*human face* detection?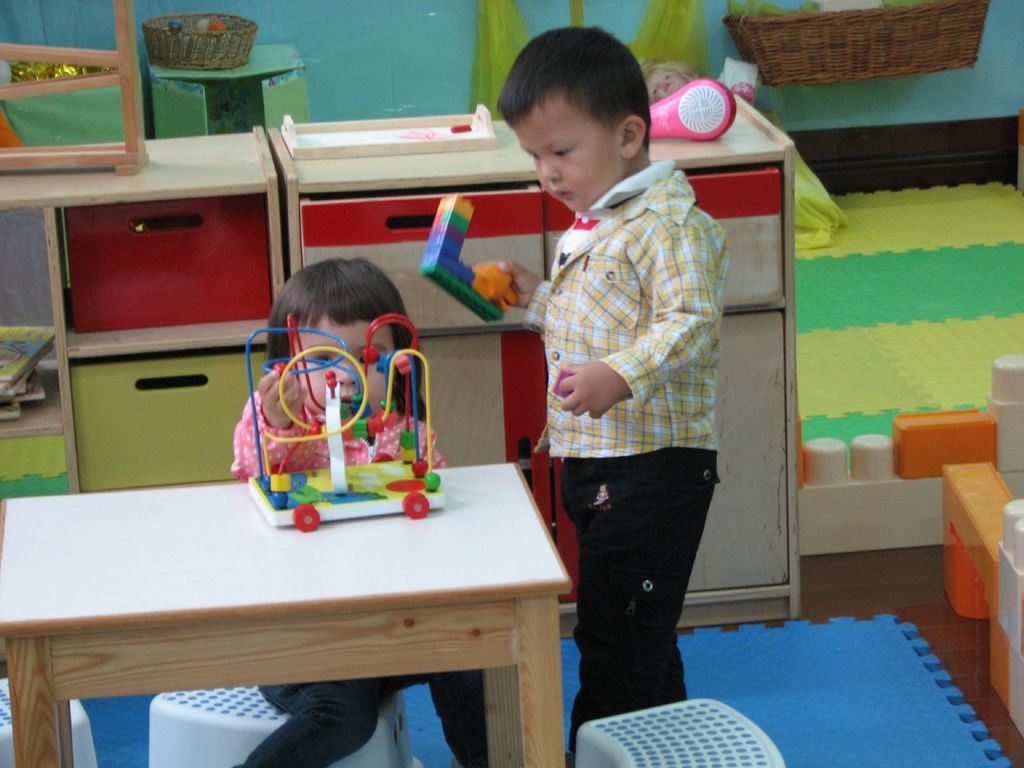
x1=294, y1=320, x2=402, y2=419
